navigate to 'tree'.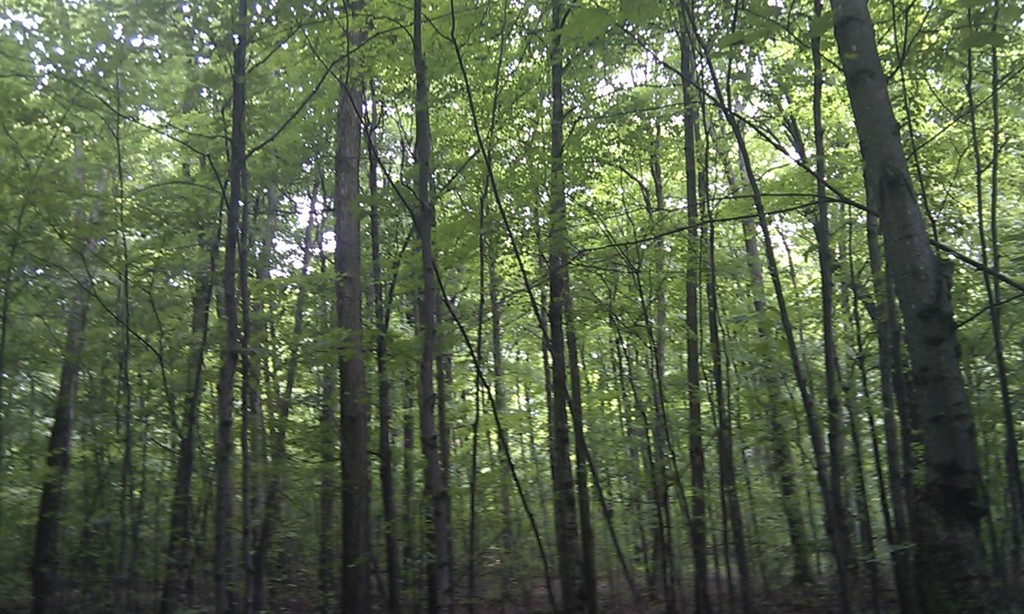
Navigation target: 886:0:1023:435.
